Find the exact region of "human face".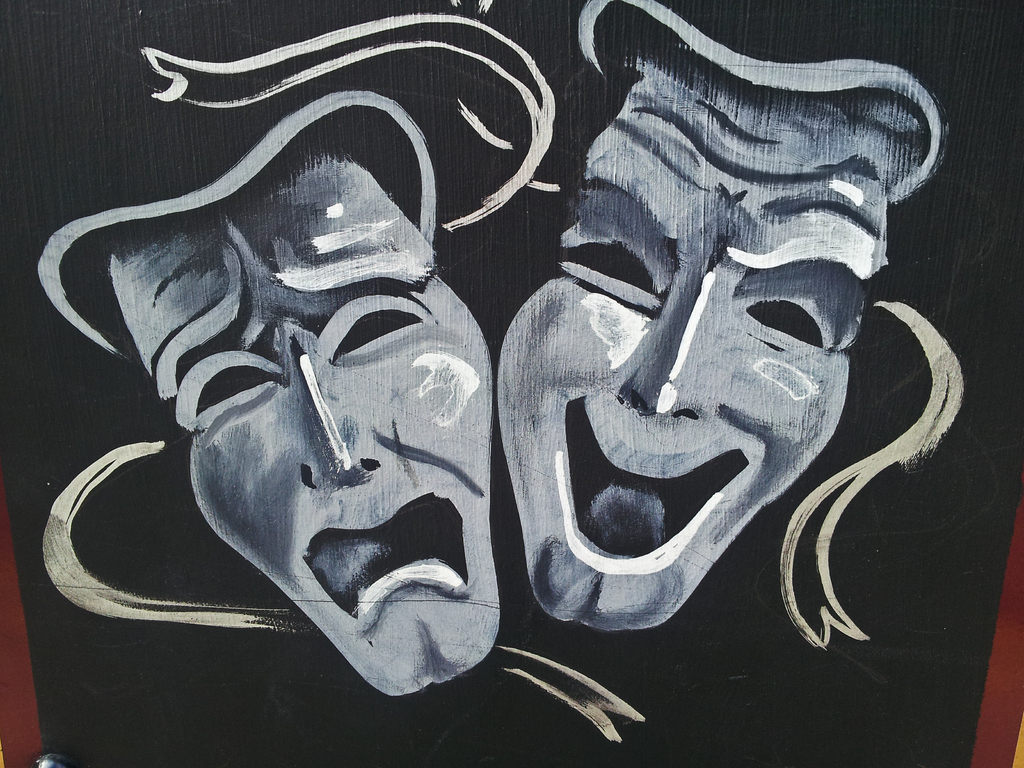
Exact region: detection(110, 163, 492, 701).
